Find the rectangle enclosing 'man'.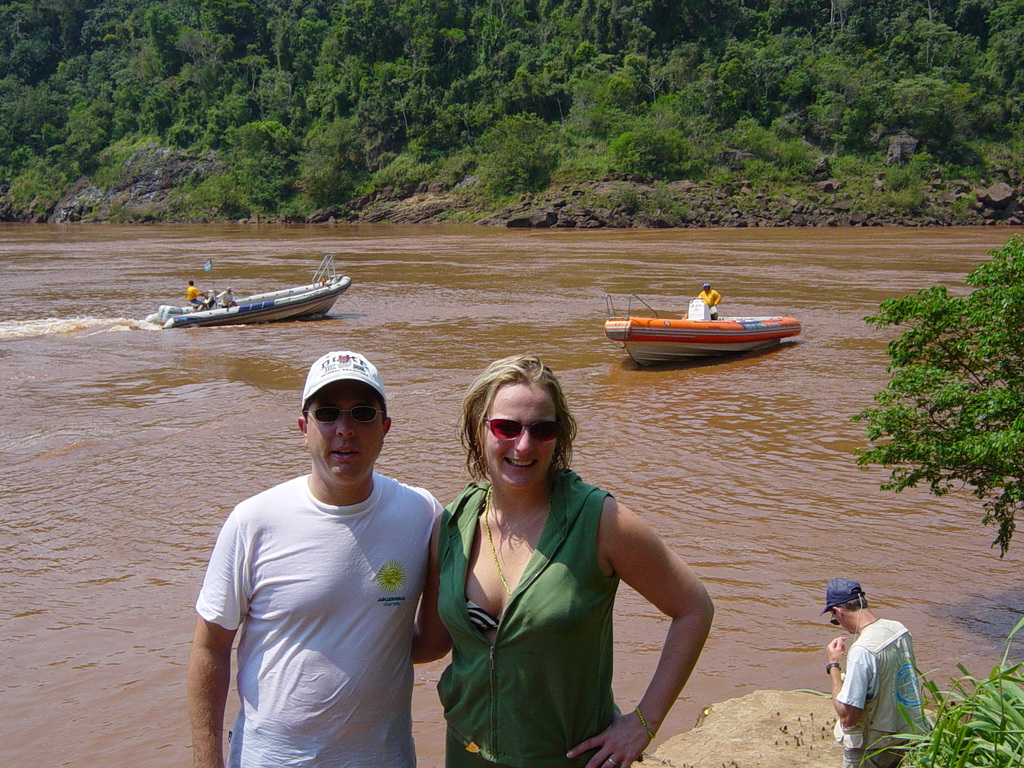
188, 348, 451, 767.
